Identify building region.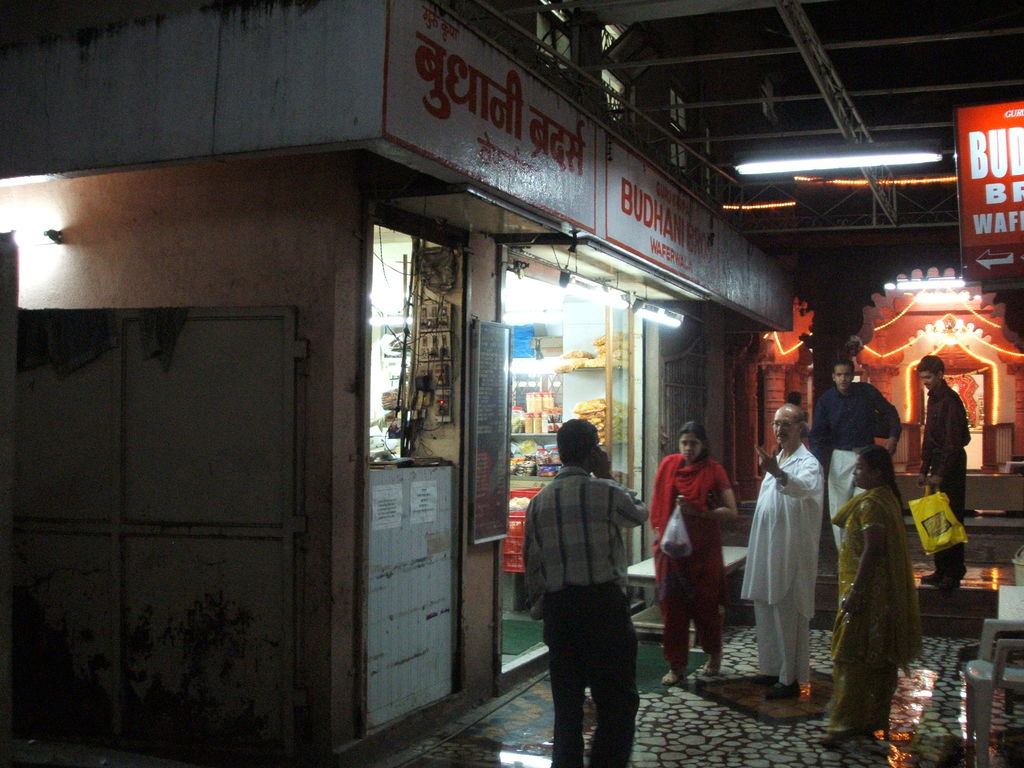
Region: box=[0, 0, 792, 766].
